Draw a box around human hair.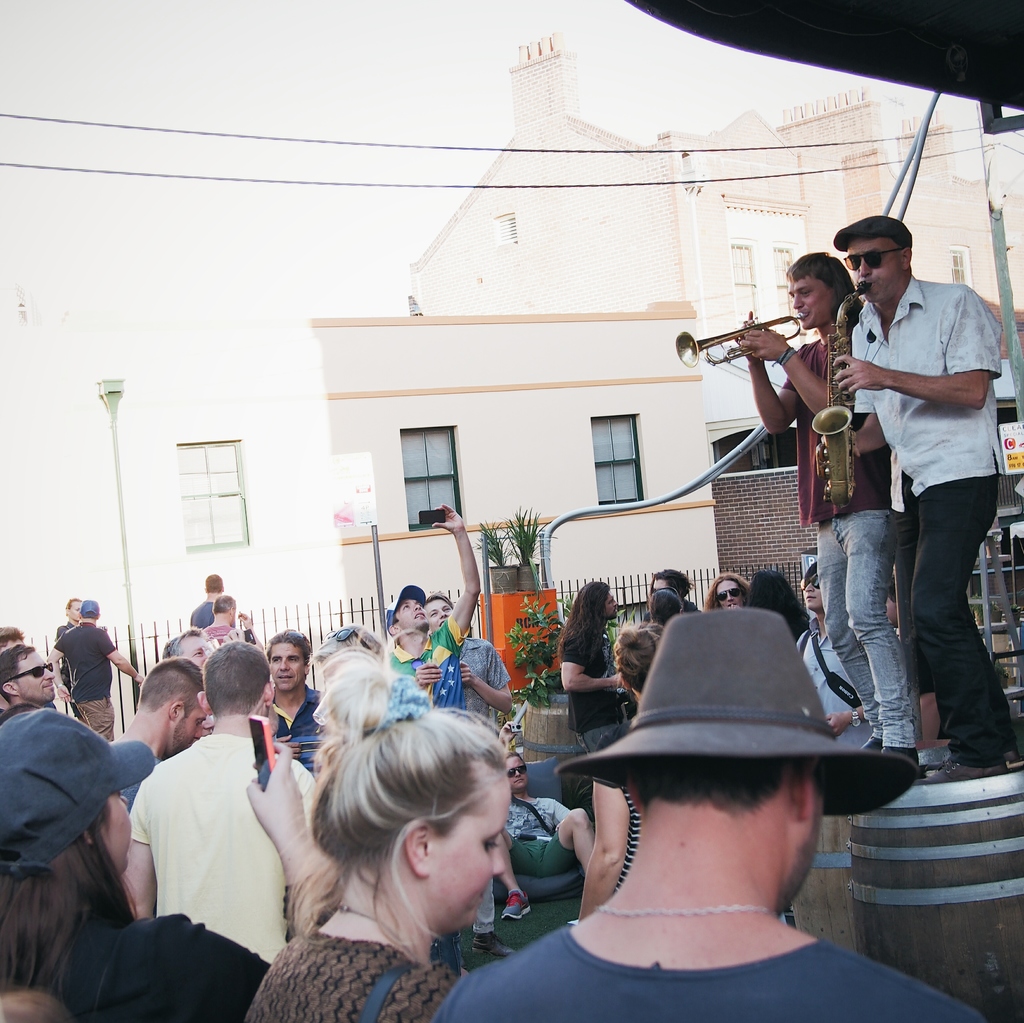
(left=289, top=714, right=541, bottom=970).
